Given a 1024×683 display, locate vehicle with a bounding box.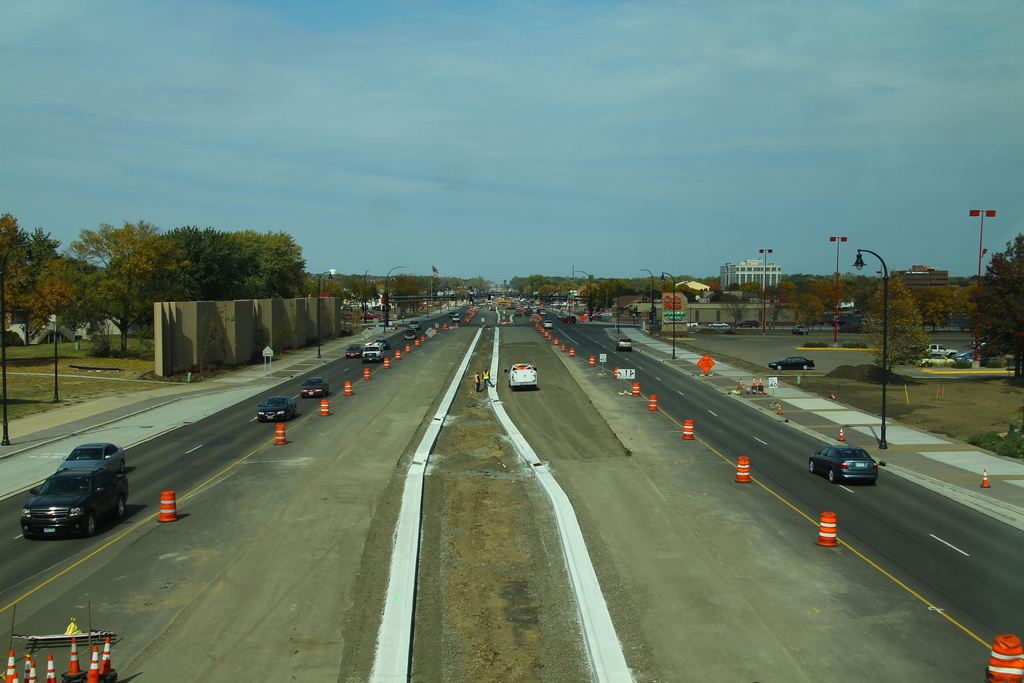
Located: crop(769, 353, 822, 375).
